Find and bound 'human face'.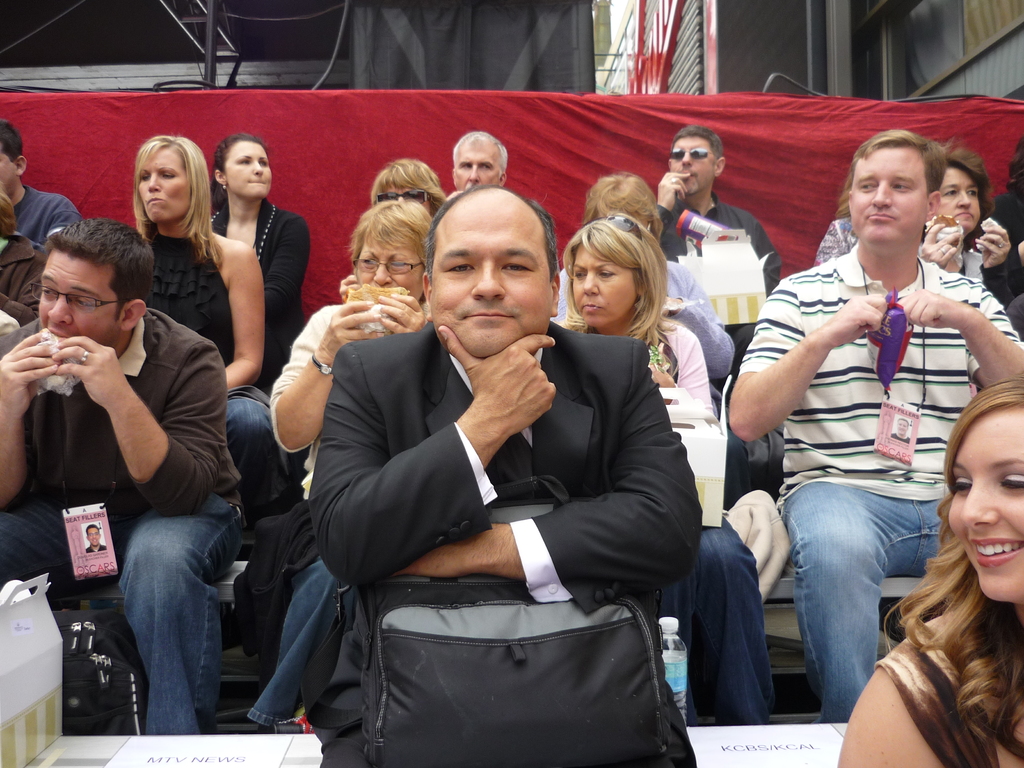
Bound: [423,193,554,357].
